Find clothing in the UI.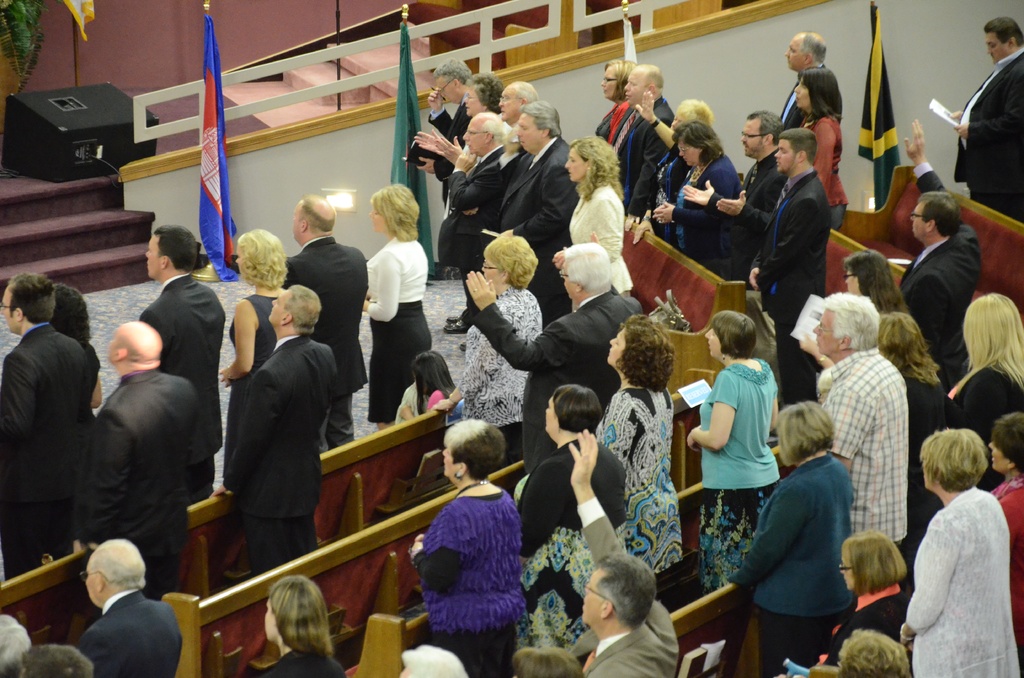
UI element at {"left": 594, "top": 104, "right": 629, "bottom": 140}.
